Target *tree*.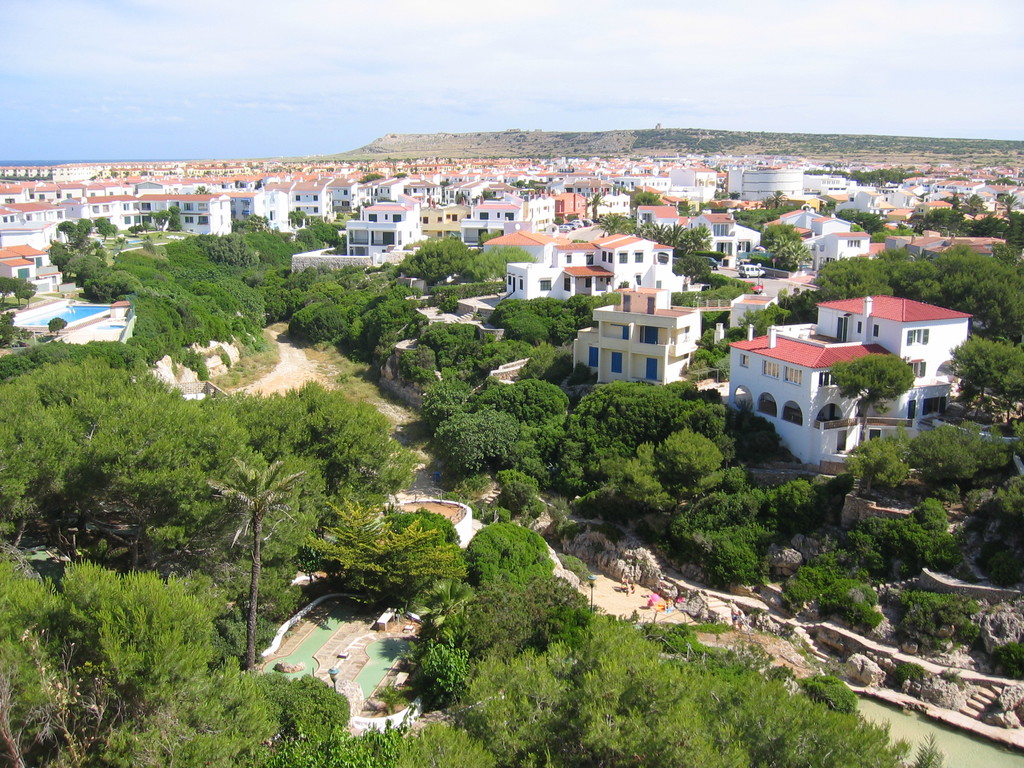
Target region: BBox(476, 362, 565, 430).
